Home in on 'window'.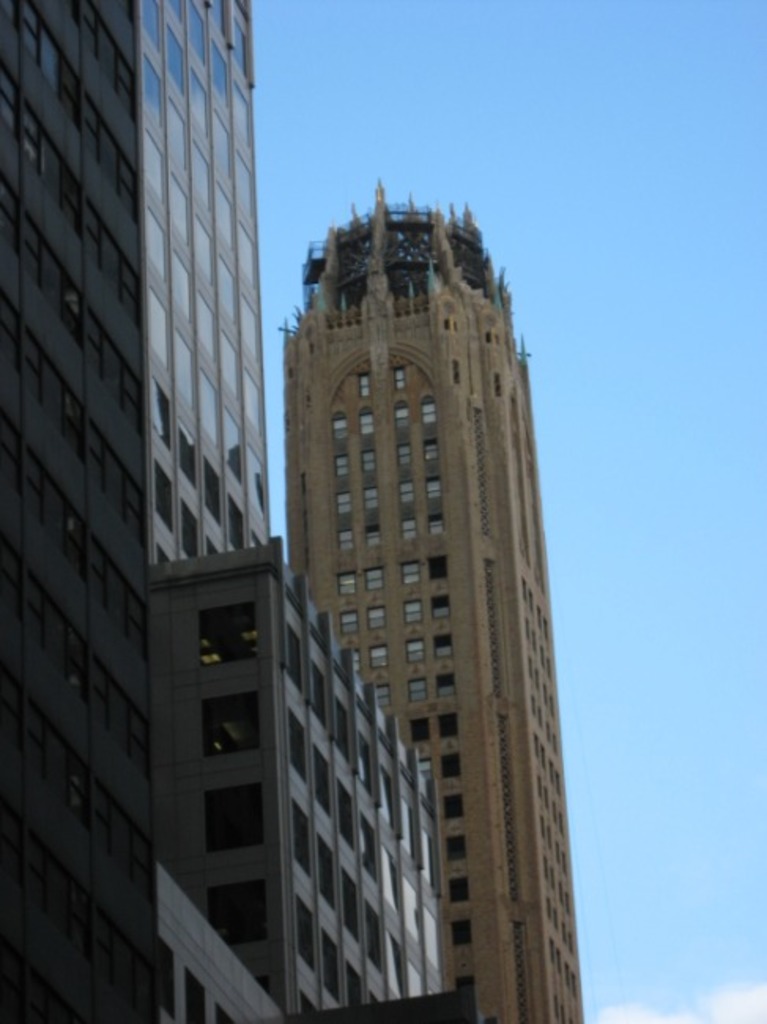
Homed in at box(427, 550, 447, 580).
